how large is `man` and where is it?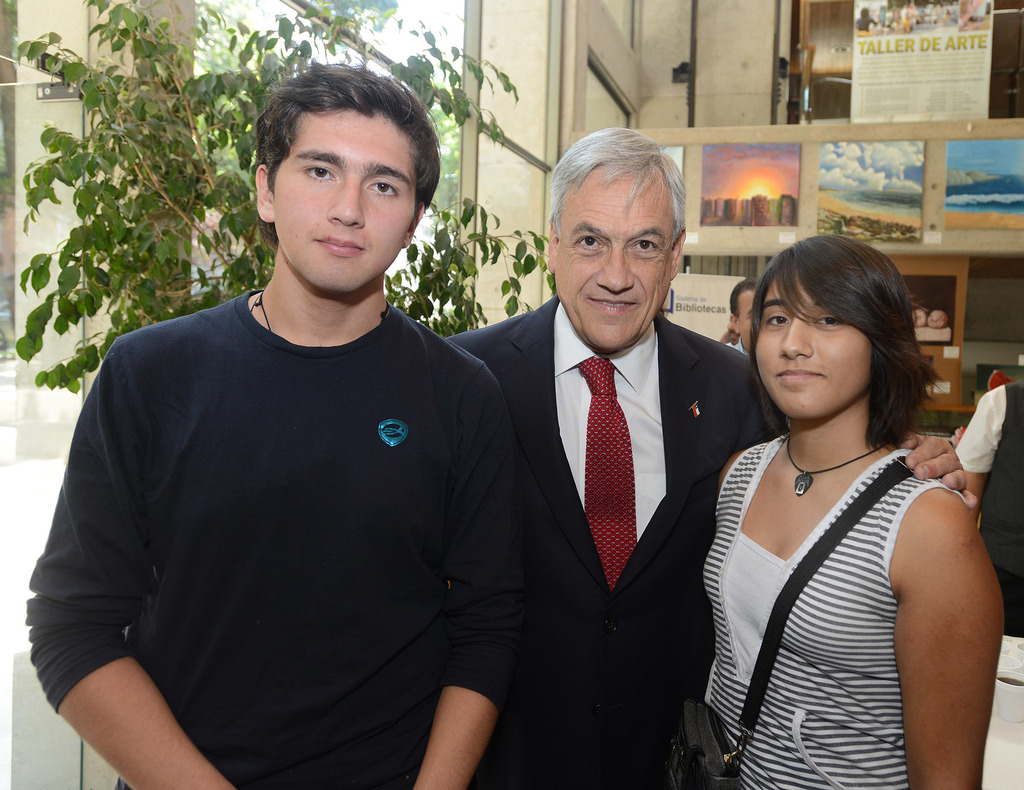
Bounding box: (41,72,620,783).
